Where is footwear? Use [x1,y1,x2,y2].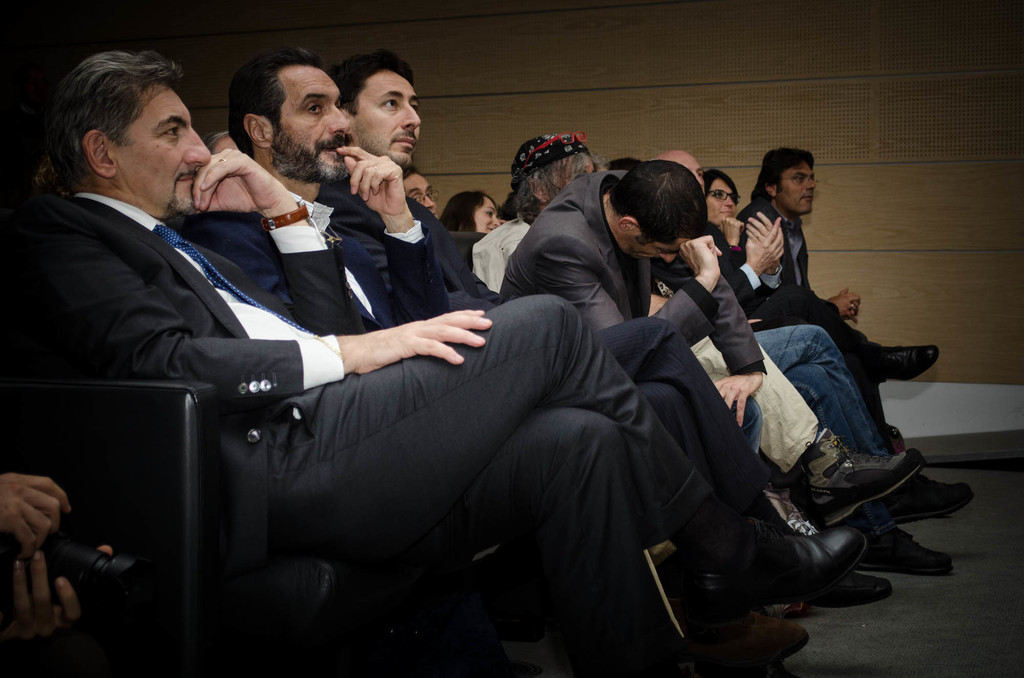
[678,601,811,667].
